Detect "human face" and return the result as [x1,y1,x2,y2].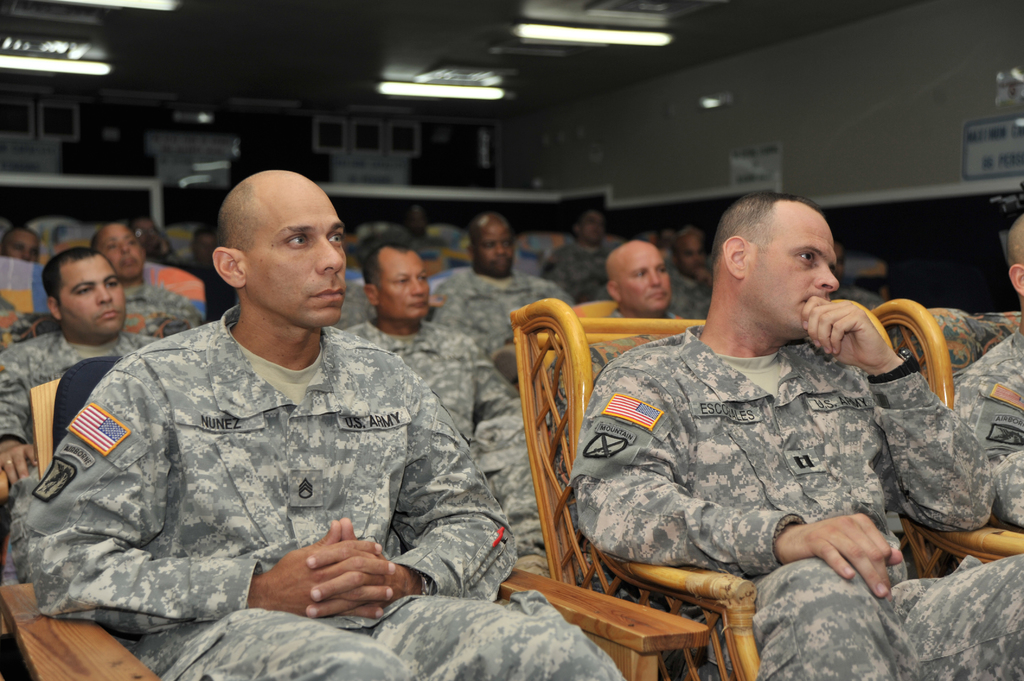
[95,220,148,283].
